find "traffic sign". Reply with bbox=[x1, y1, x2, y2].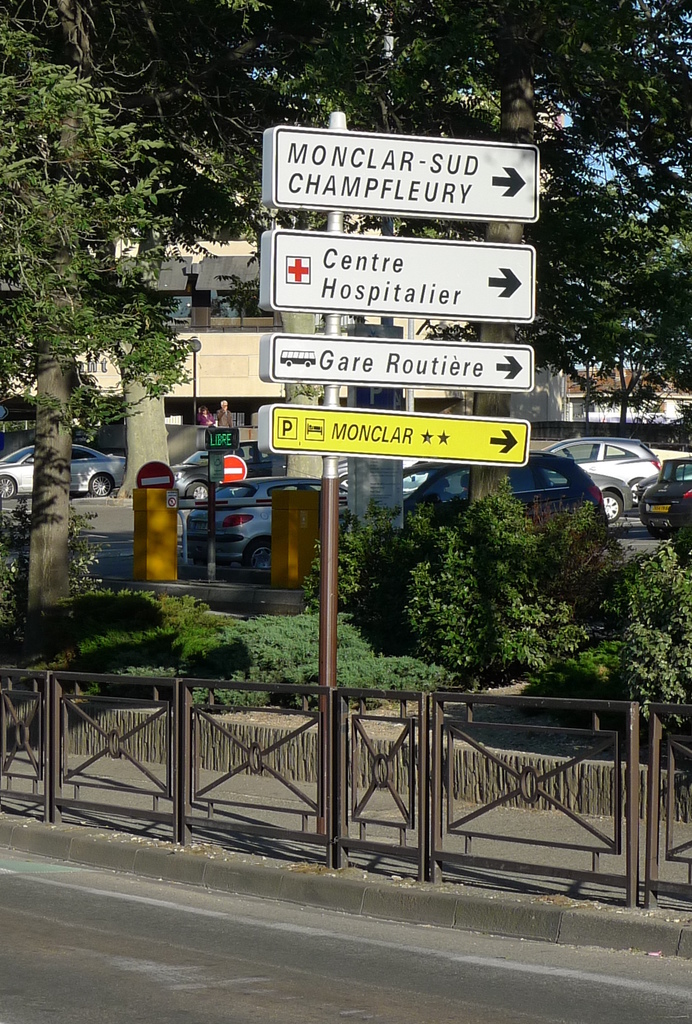
bbox=[221, 452, 247, 482].
